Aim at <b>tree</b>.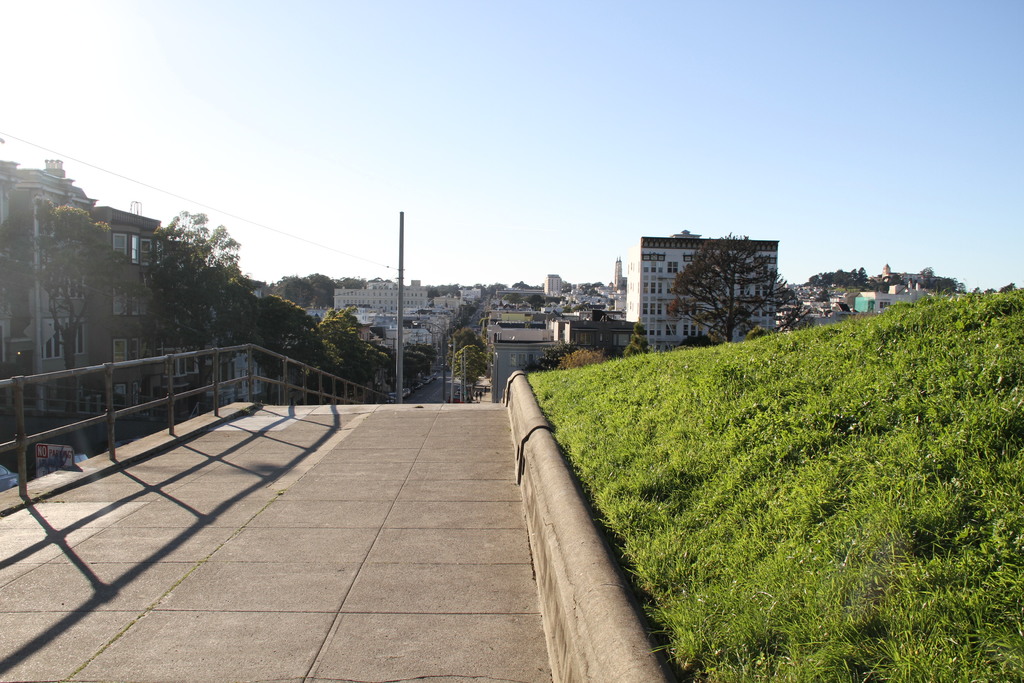
Aimed at l=303, t=270, r=337, b=295.
